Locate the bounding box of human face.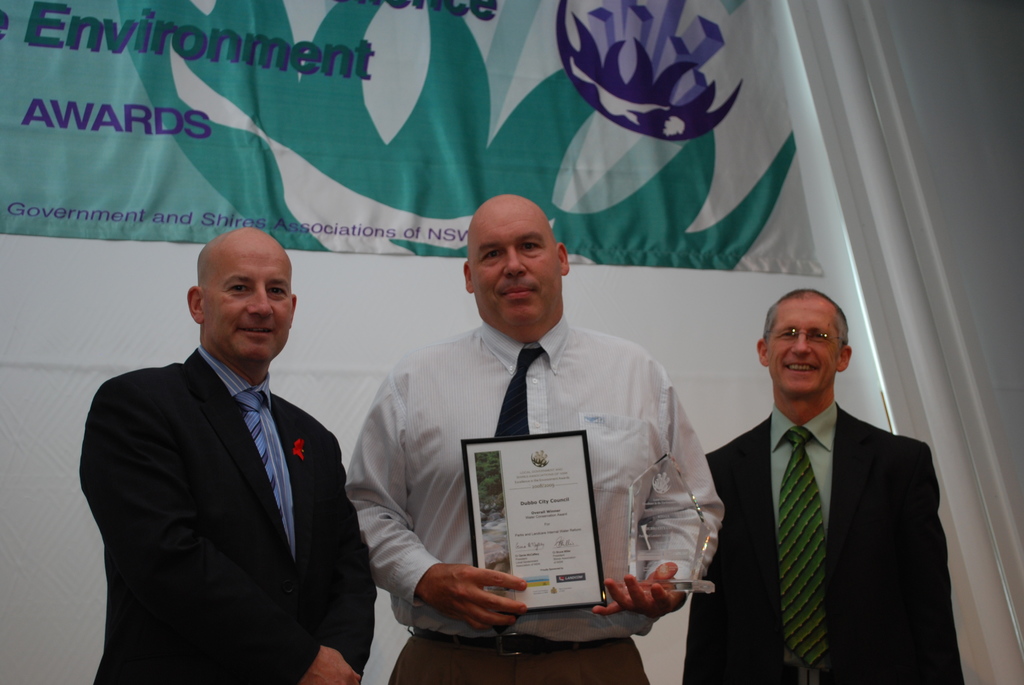
Bounding box: <bbox>766, 297, 845, 390</bbox>.
